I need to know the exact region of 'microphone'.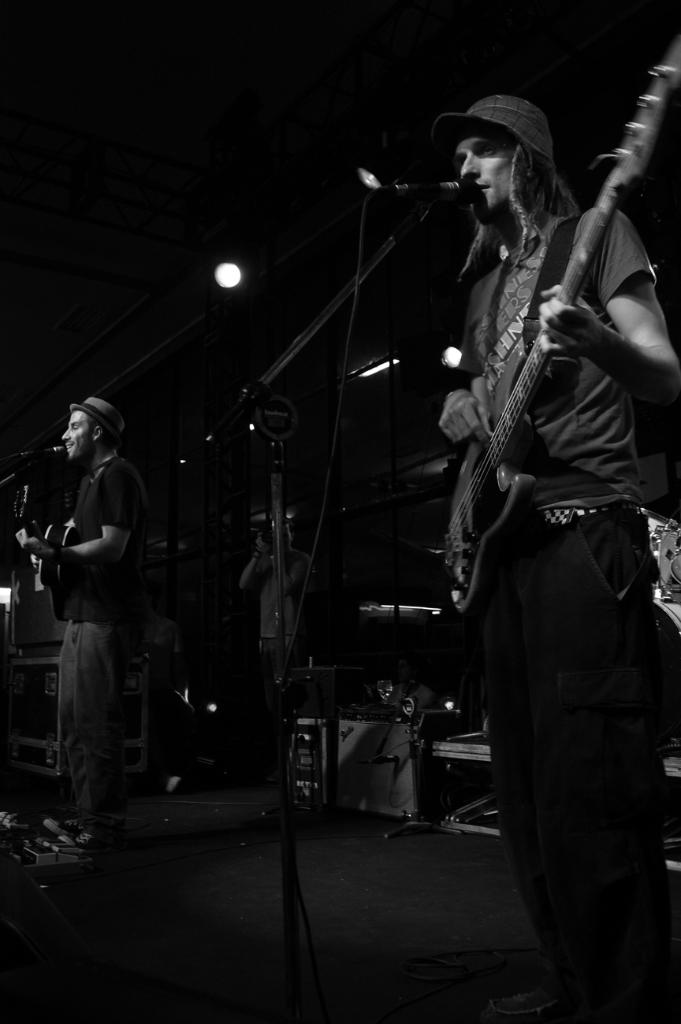
Region: rect(7, 443, 67, 473).
